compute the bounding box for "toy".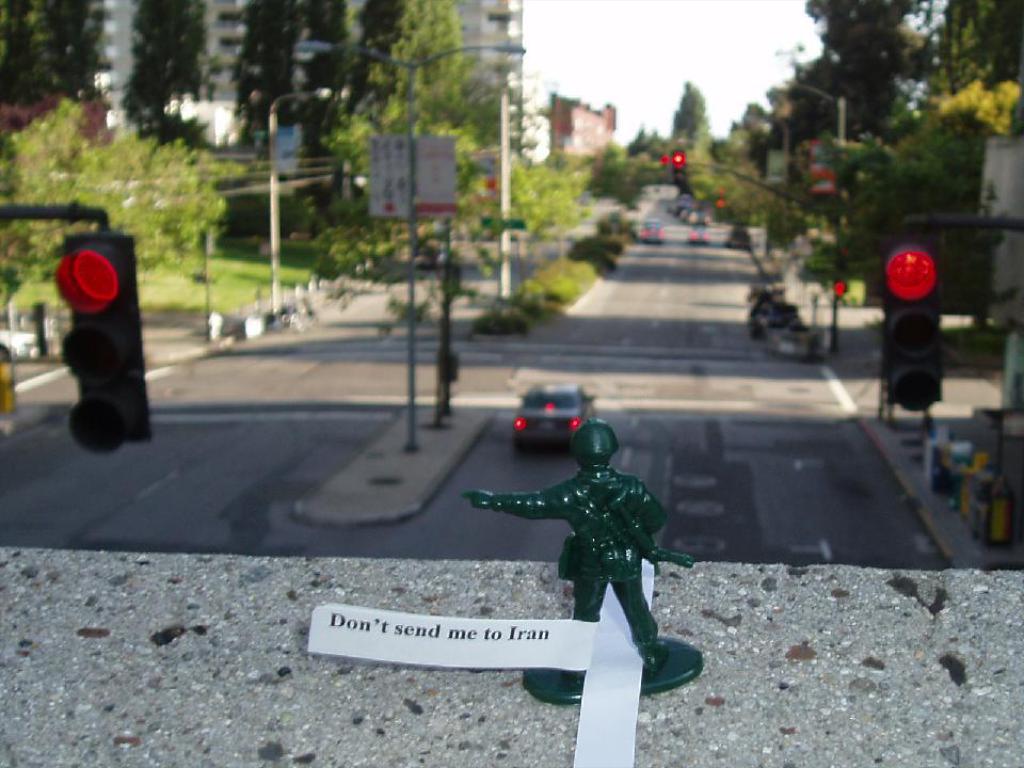
x1=457 y1=419 x2=707 y2=706.
